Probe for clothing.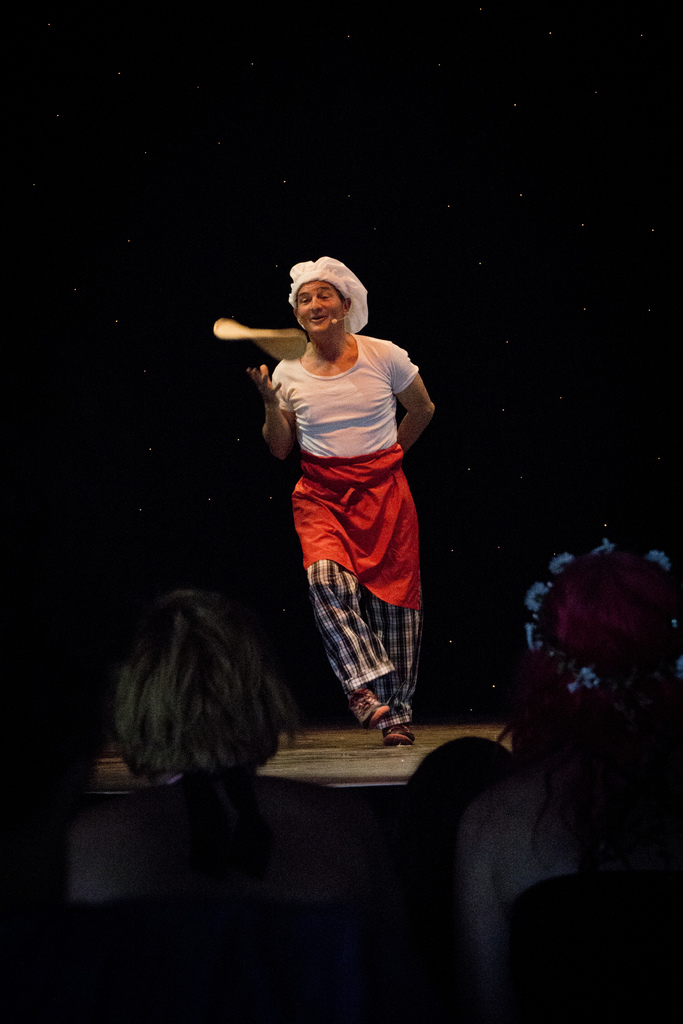
Probe result: <box>494,867,682,1023</box>.
